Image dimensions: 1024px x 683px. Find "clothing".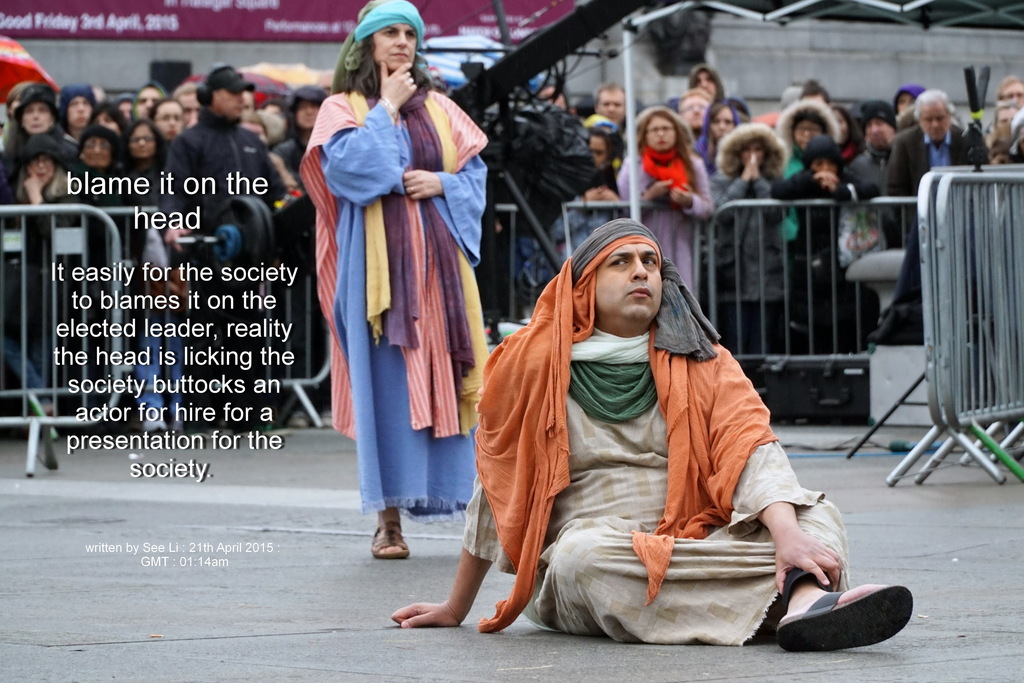
bbox=[163, 108, 289, 244].
